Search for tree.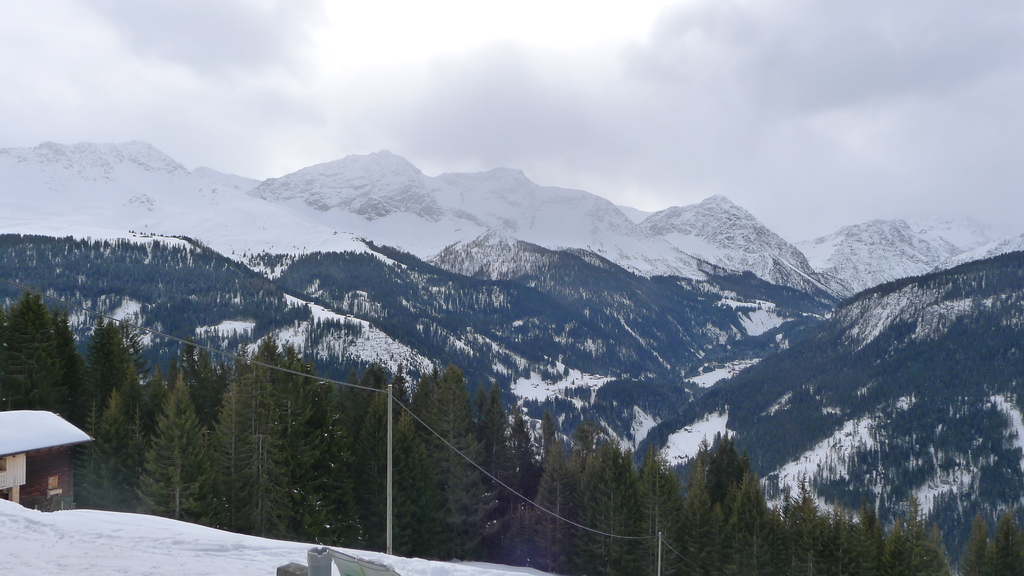
Found at {"left": 0, "top": 304, "right": 58, "bottom": 412}.
